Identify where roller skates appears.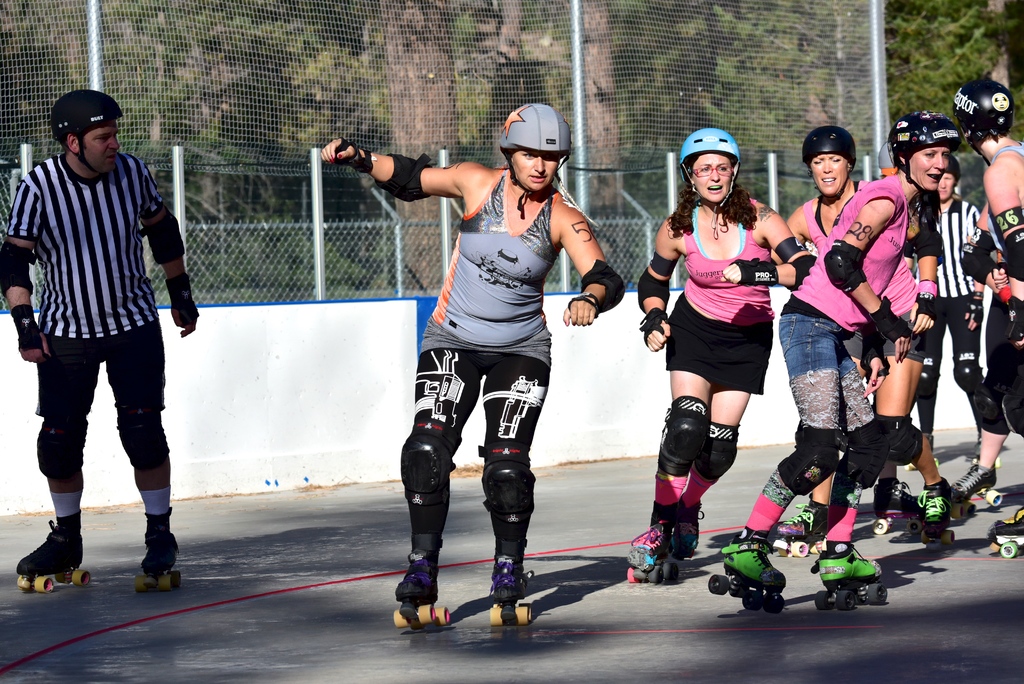
Appears at 709,525,787,615.
